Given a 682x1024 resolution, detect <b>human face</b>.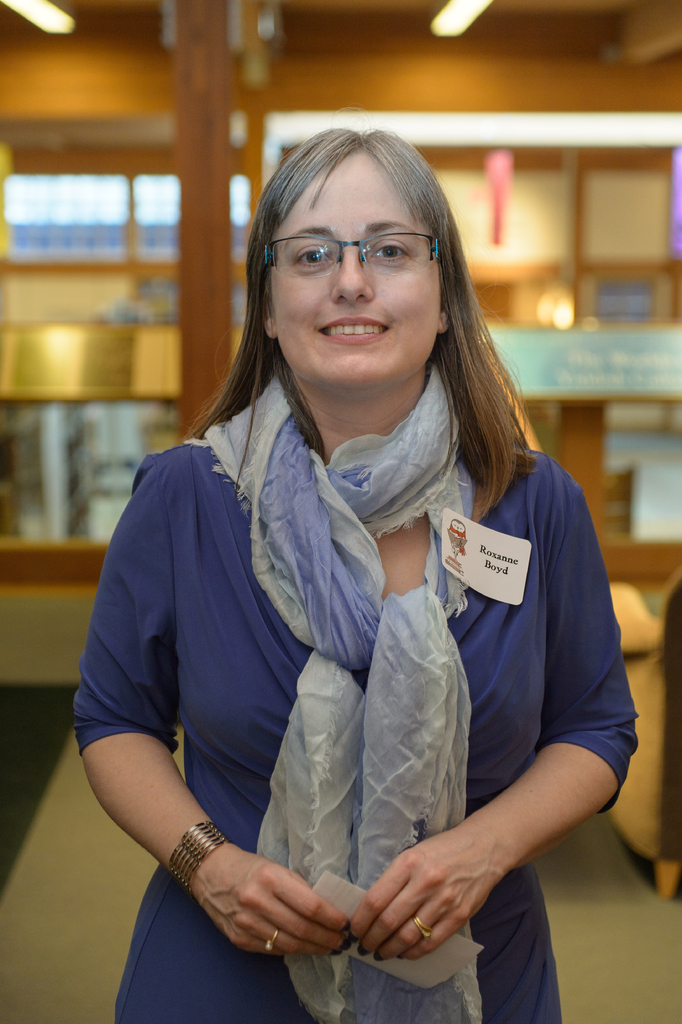
[x1=264, y1=143, x2=441, y2=381].
